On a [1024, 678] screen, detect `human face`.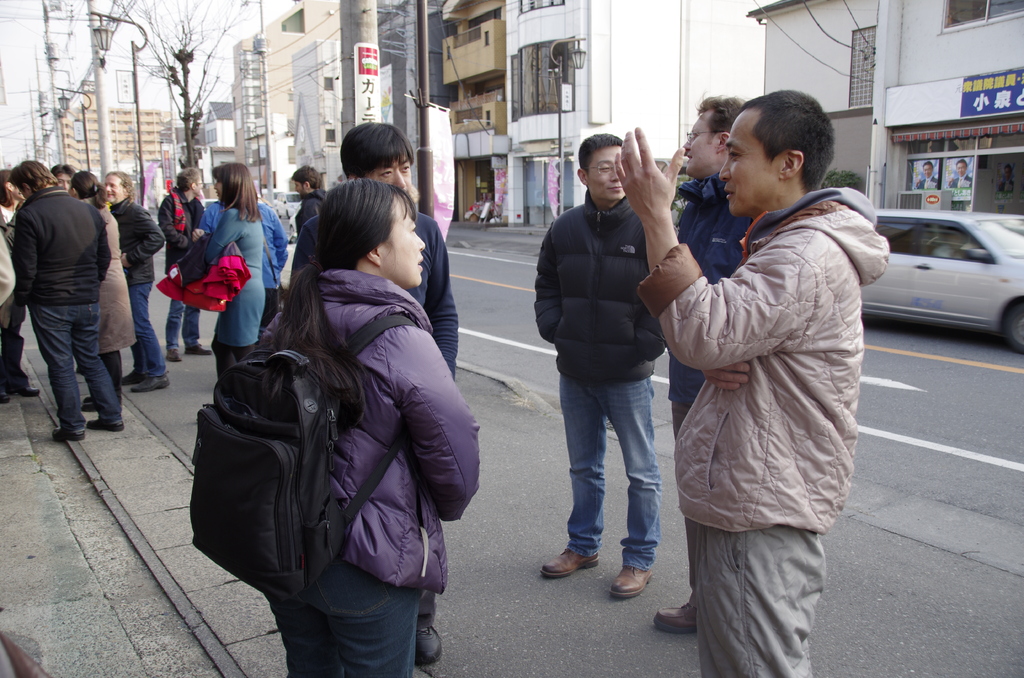
(214,177,225,198).
